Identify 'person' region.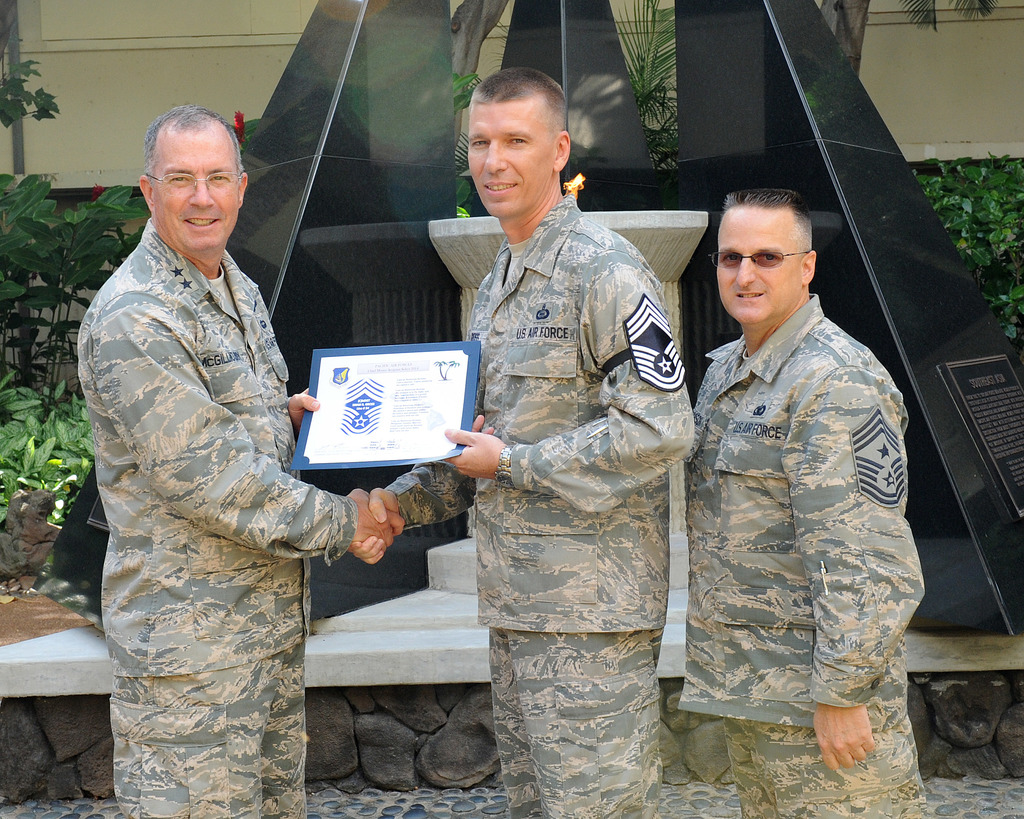
Region: BBox(676, 184, 931, 818).
